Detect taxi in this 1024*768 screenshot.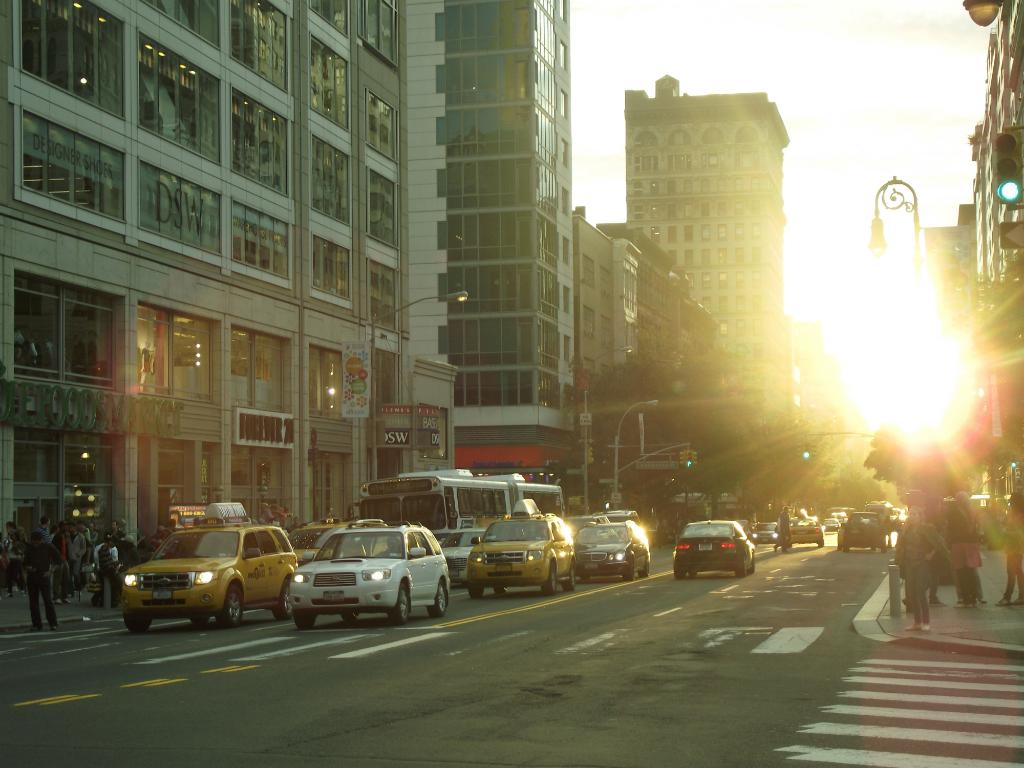
Detection: rect(111, 517, 294, 627).
